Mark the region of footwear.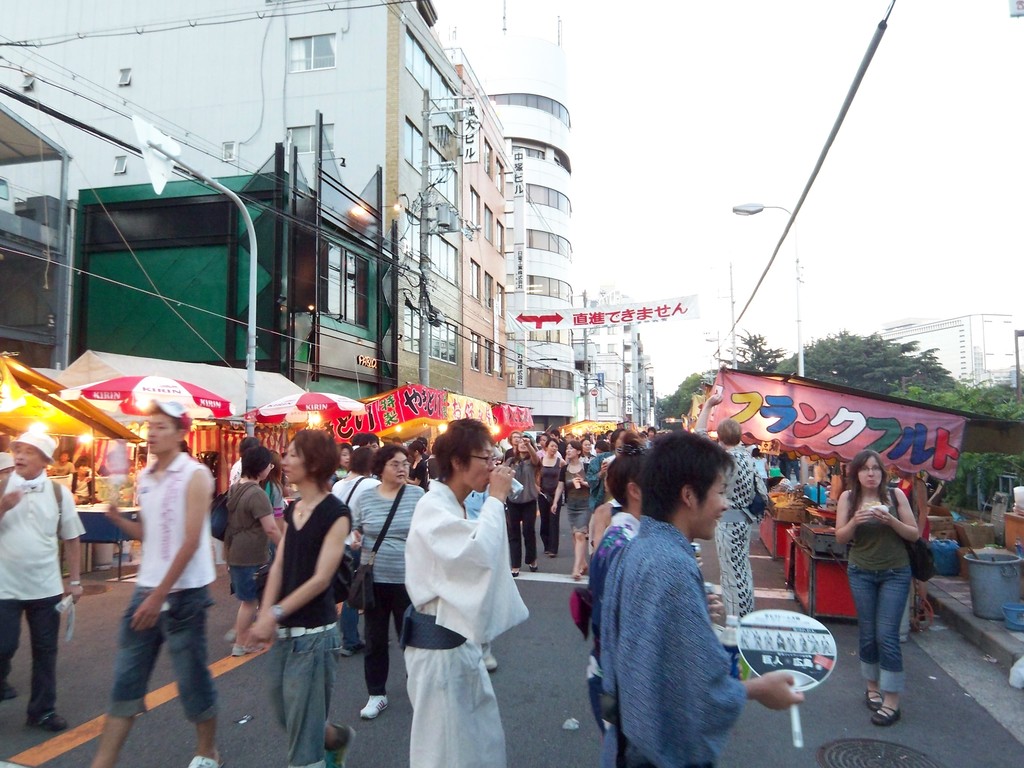
Region: bbox=(534, 557, 541, 573).
